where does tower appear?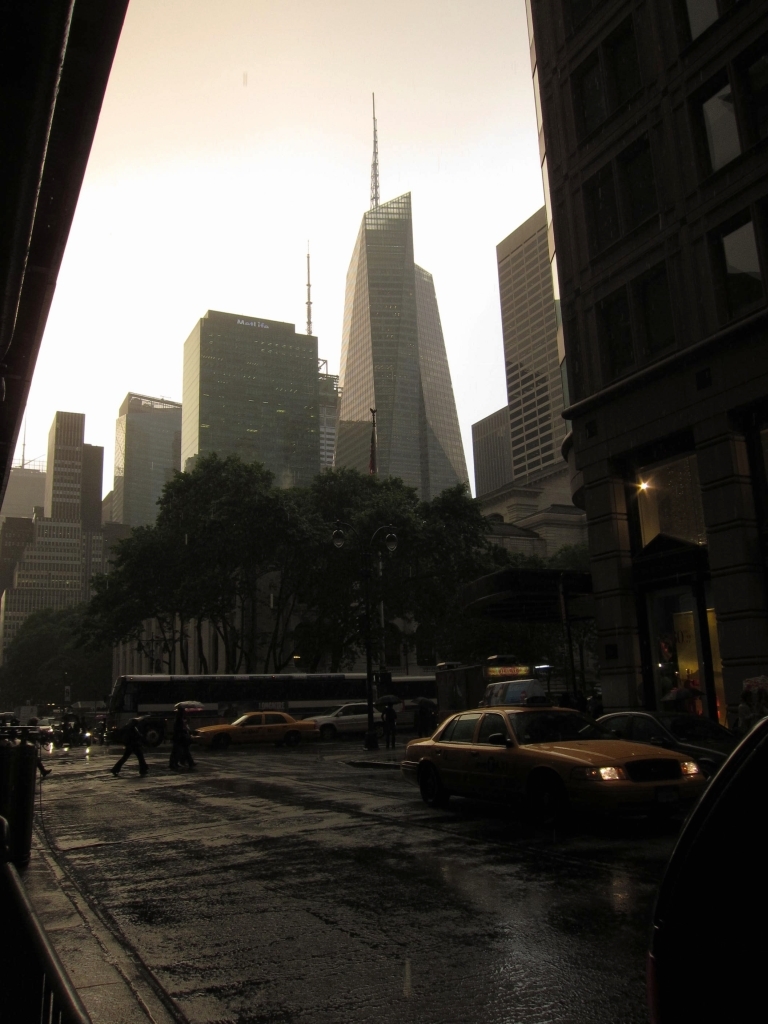
Appears at (116,400,189,517).
